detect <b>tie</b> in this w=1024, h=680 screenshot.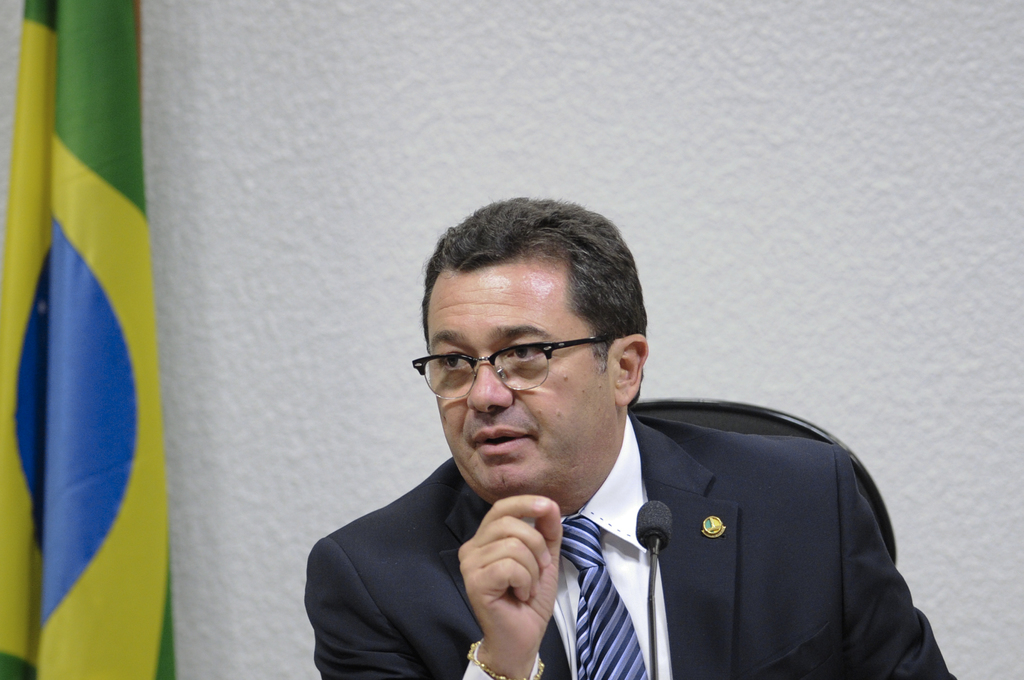
Detection: {"left": 553, "top": 510, "right": 649, "bottom": 679}.
